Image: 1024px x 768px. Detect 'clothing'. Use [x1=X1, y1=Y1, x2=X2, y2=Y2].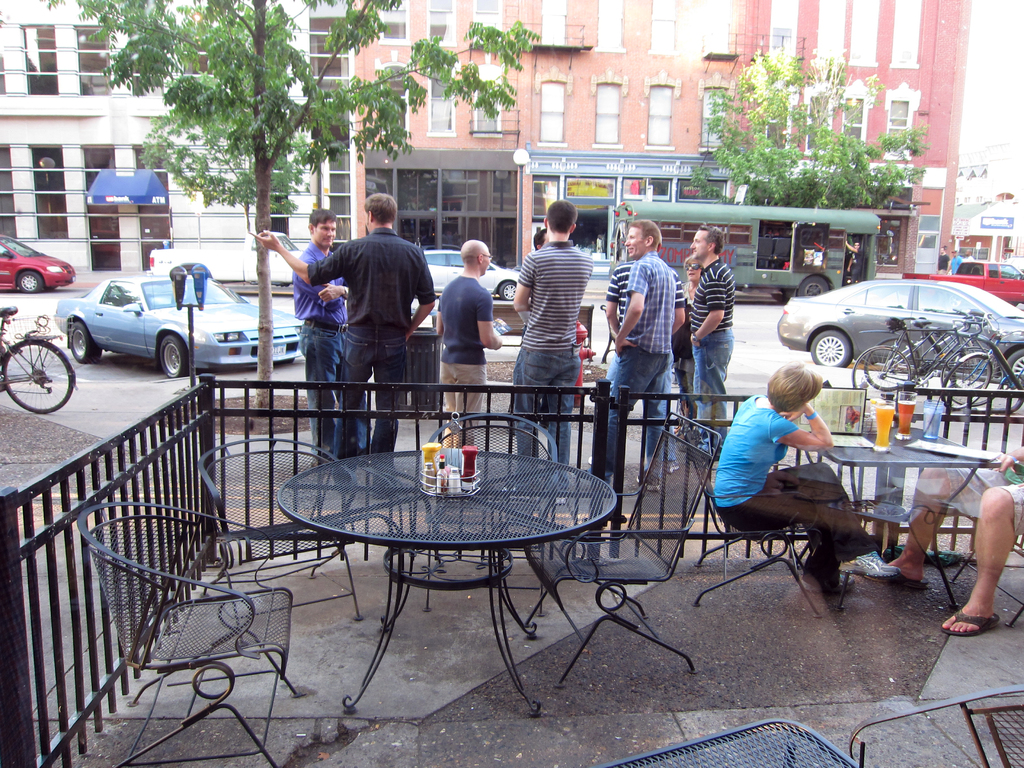
[x1=710, y1=386, x2=872, y2=575].
